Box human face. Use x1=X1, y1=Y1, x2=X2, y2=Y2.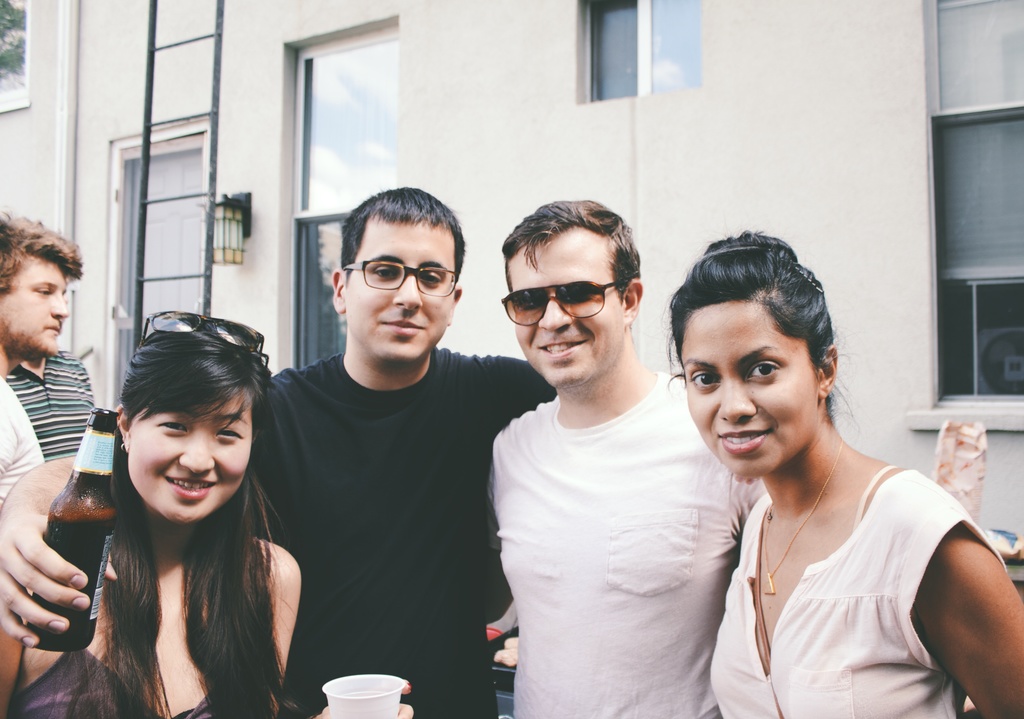
x1=0, y1=254, x2=70, y2=354.
